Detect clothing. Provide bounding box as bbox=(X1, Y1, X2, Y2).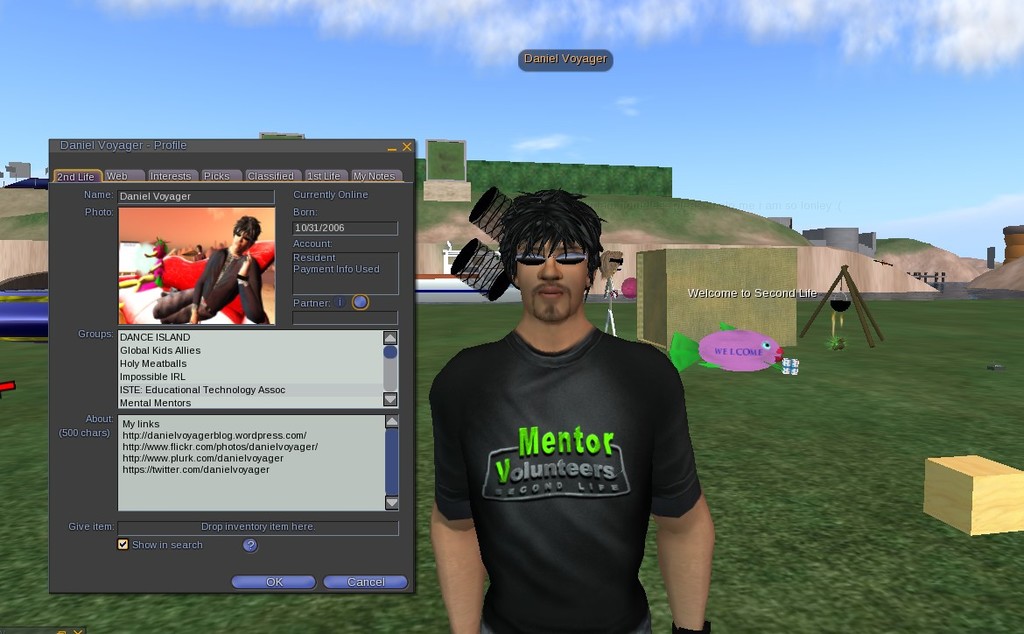
bbox=(434, 287, 715, 616).
